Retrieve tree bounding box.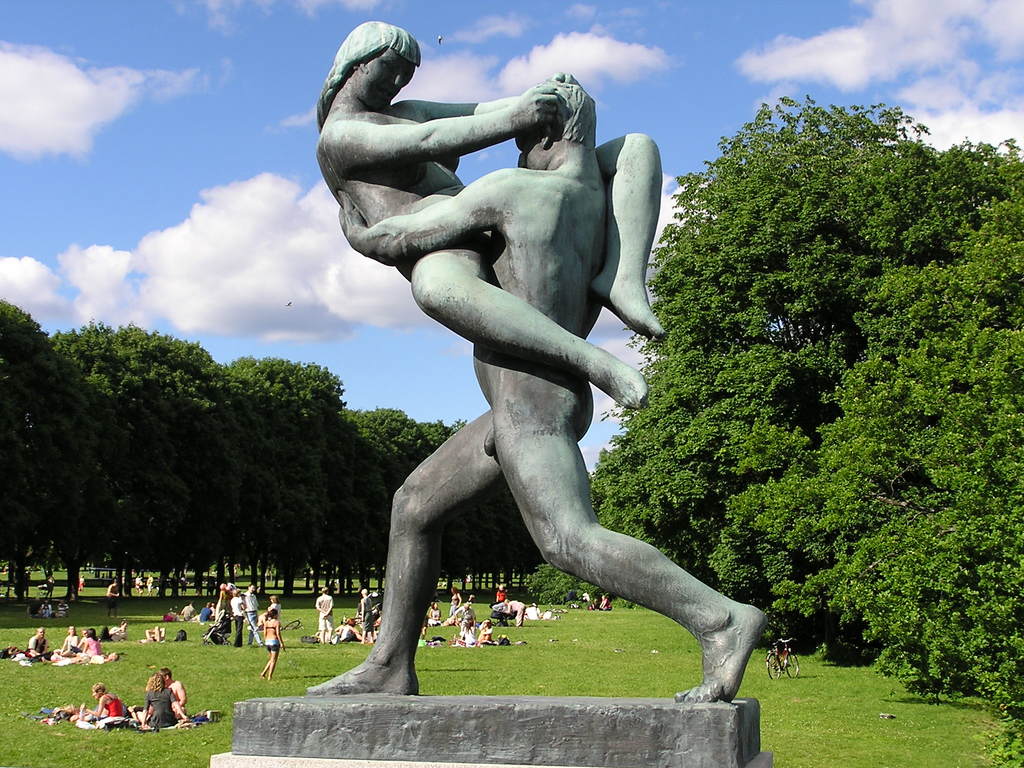
Bounding box: BBox(354, 406, 428, 577).
